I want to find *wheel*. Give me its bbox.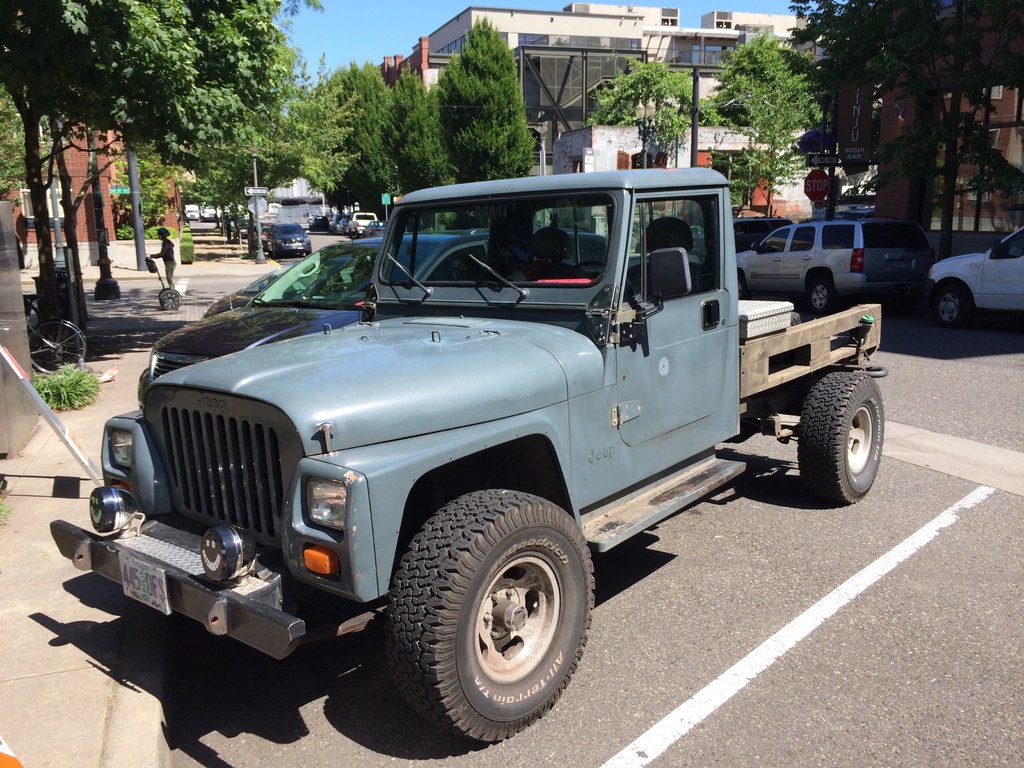
detection(572, 259, 636, 300).
